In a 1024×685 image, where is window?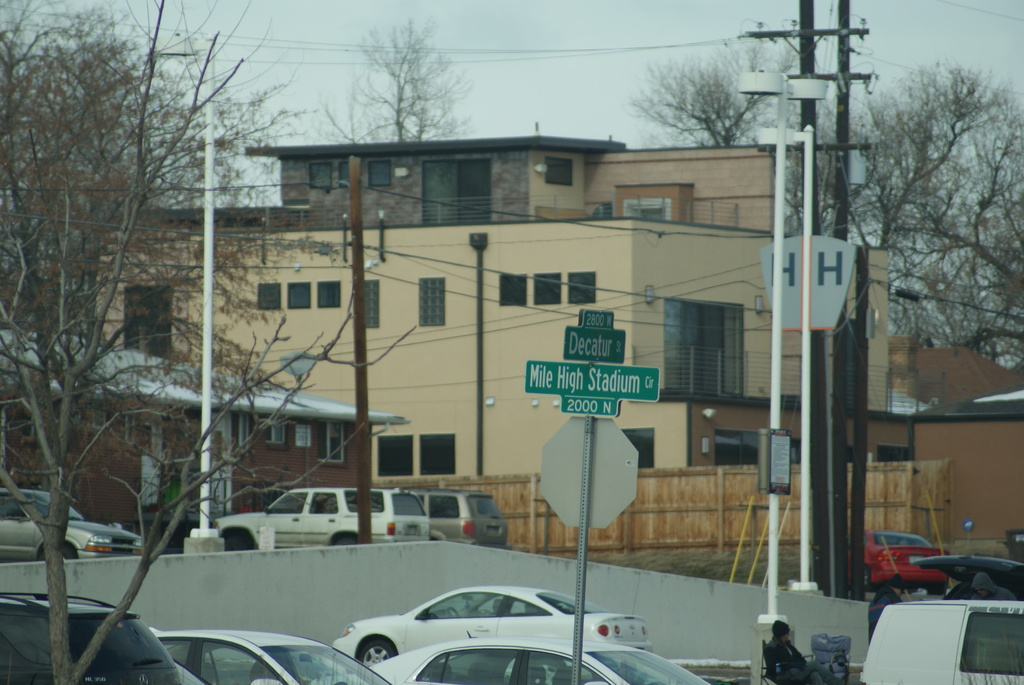
319,421,346,462.
